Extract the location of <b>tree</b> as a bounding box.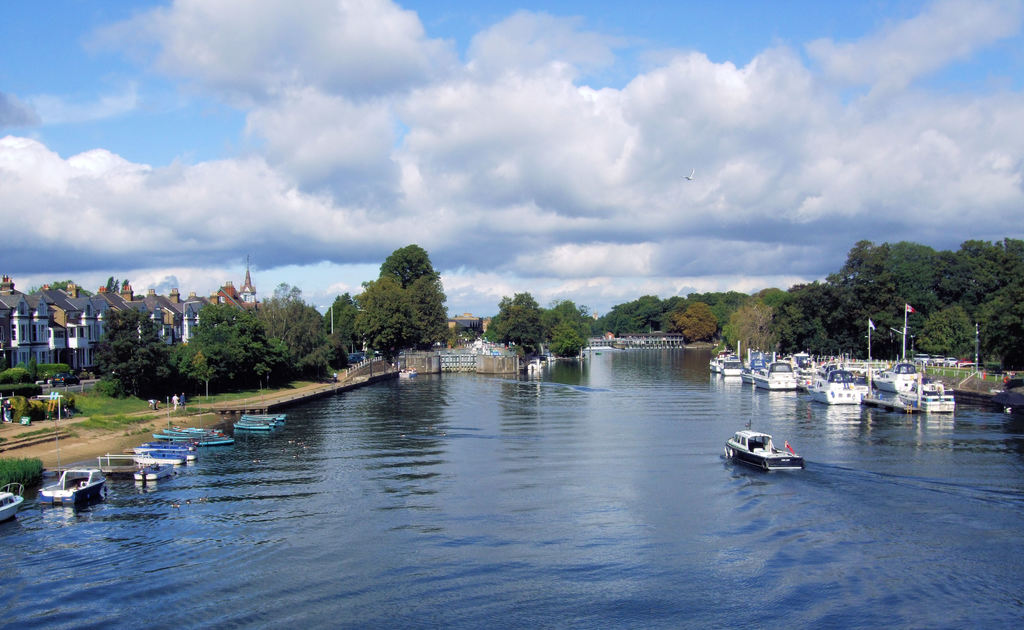
box(495, 289, 543, 360).
